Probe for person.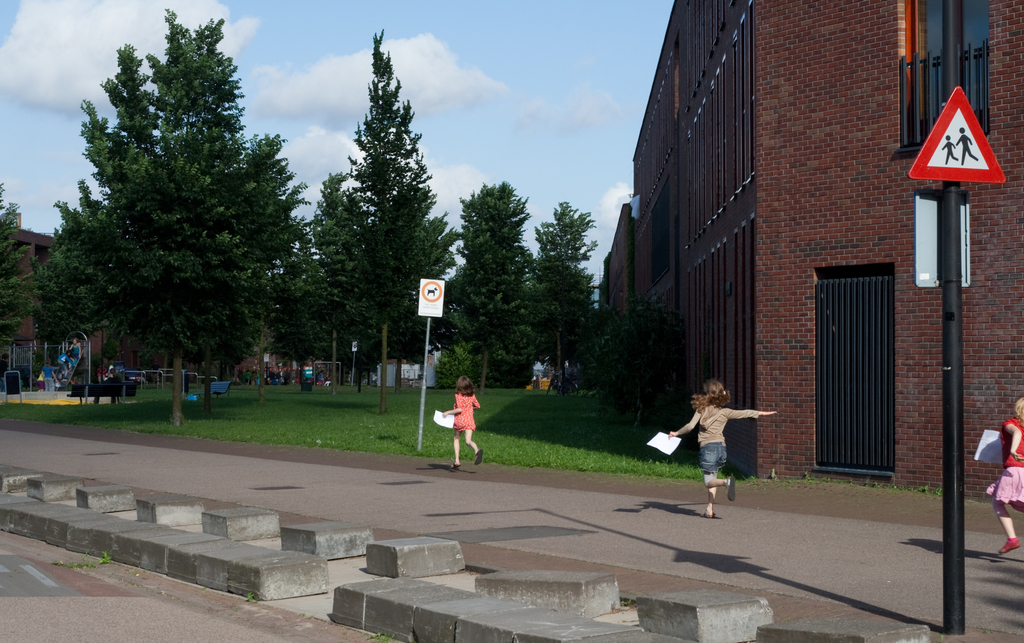
Probe result: crop(36, 363, 58, 392).
